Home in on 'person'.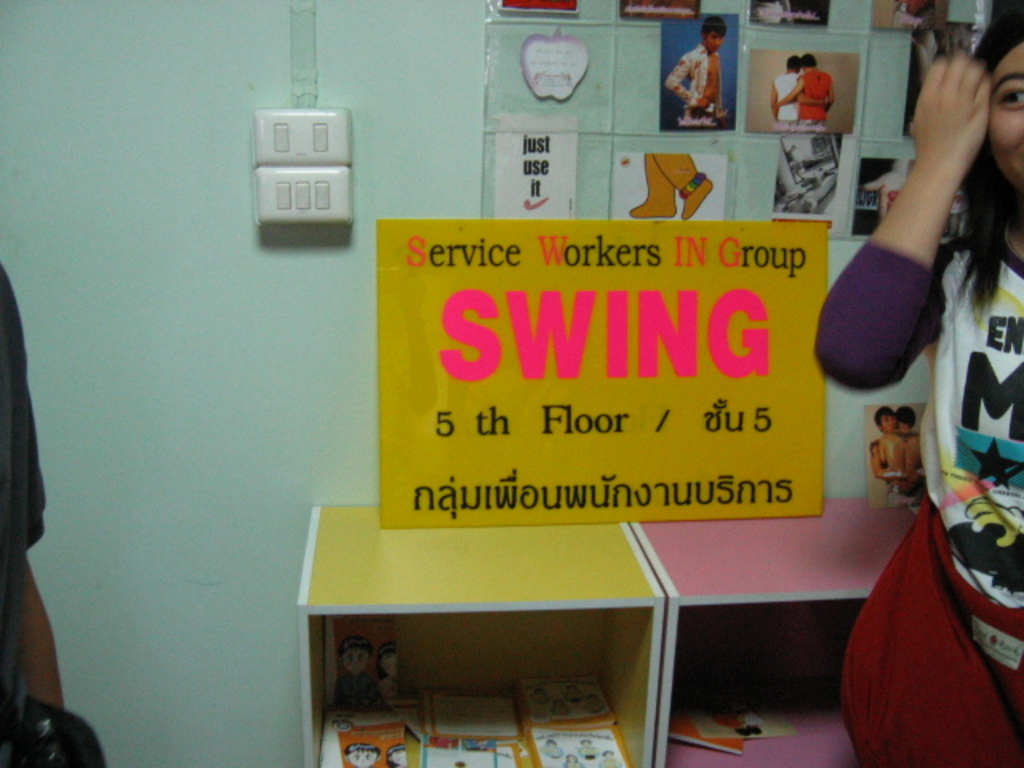
Homed in at (left=0, top=259, right=62, bottom=766).
